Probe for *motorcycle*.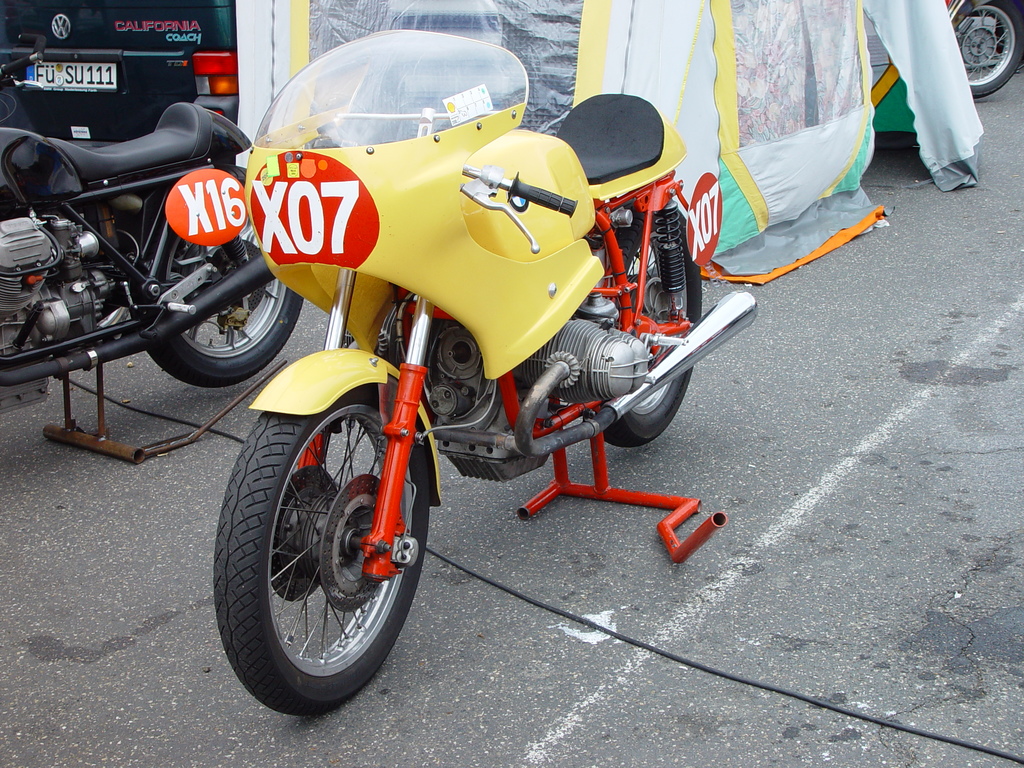
Probe result: x1=208, y1=56, x2=774, y2=704.
